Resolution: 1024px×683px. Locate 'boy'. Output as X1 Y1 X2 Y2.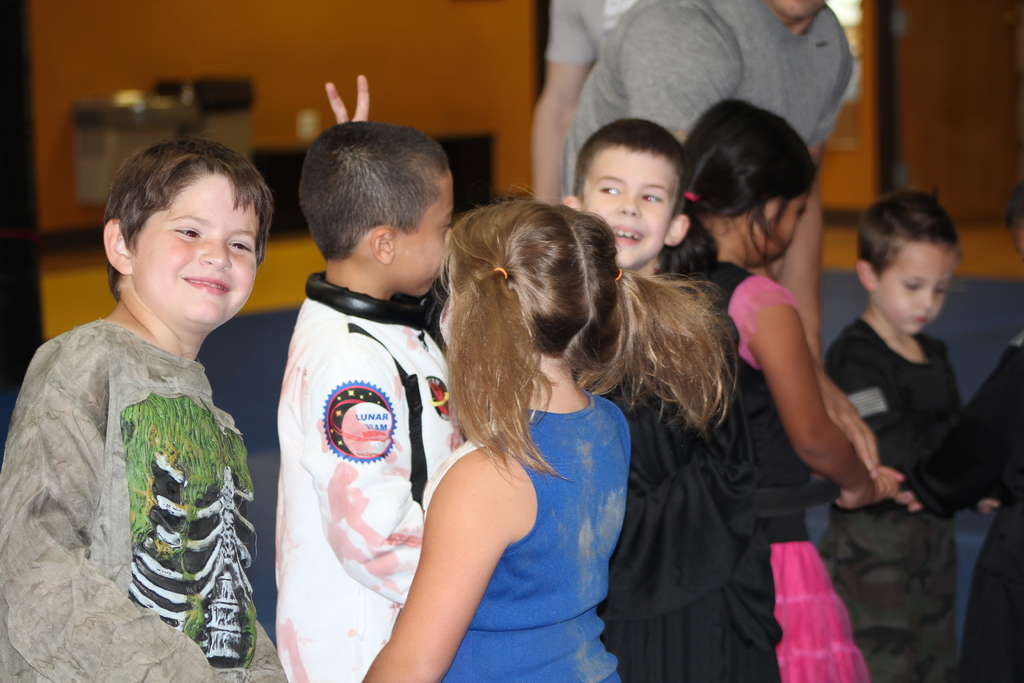
0 131 280 682.
